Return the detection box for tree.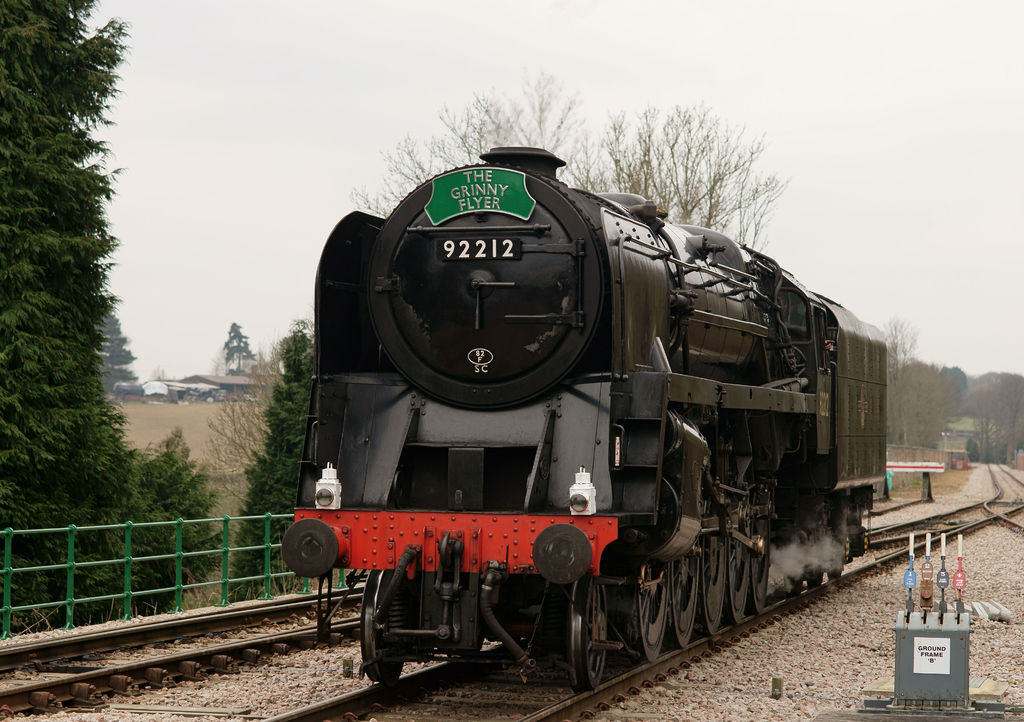
880/318/960/446.
